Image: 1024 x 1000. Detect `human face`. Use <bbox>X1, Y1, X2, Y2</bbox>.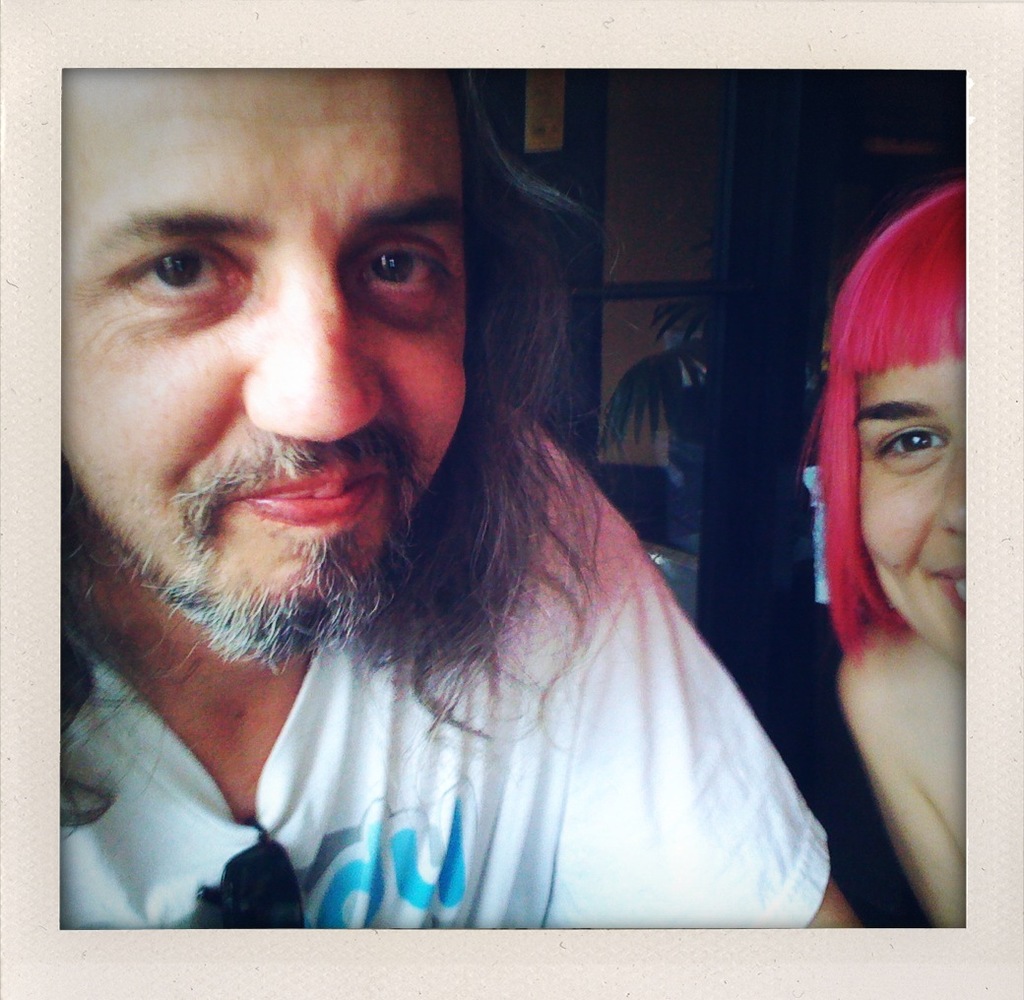
<bbox>858, 356, 978, 664</bbox>.
